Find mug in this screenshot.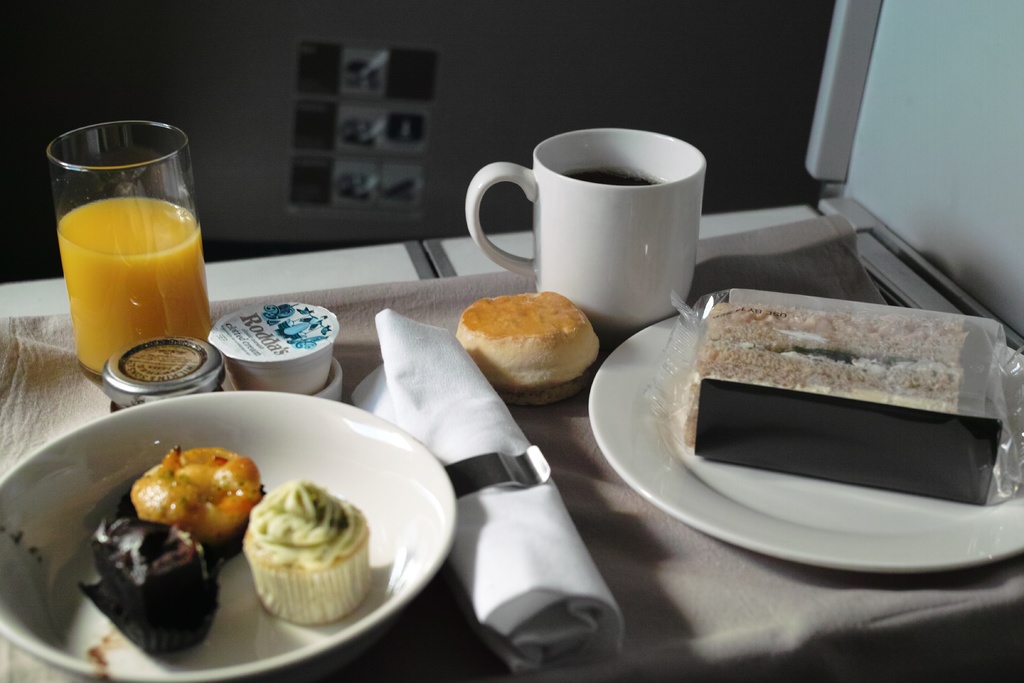
The bounding box for mug is bbox=(467, 128, 708, 355).
